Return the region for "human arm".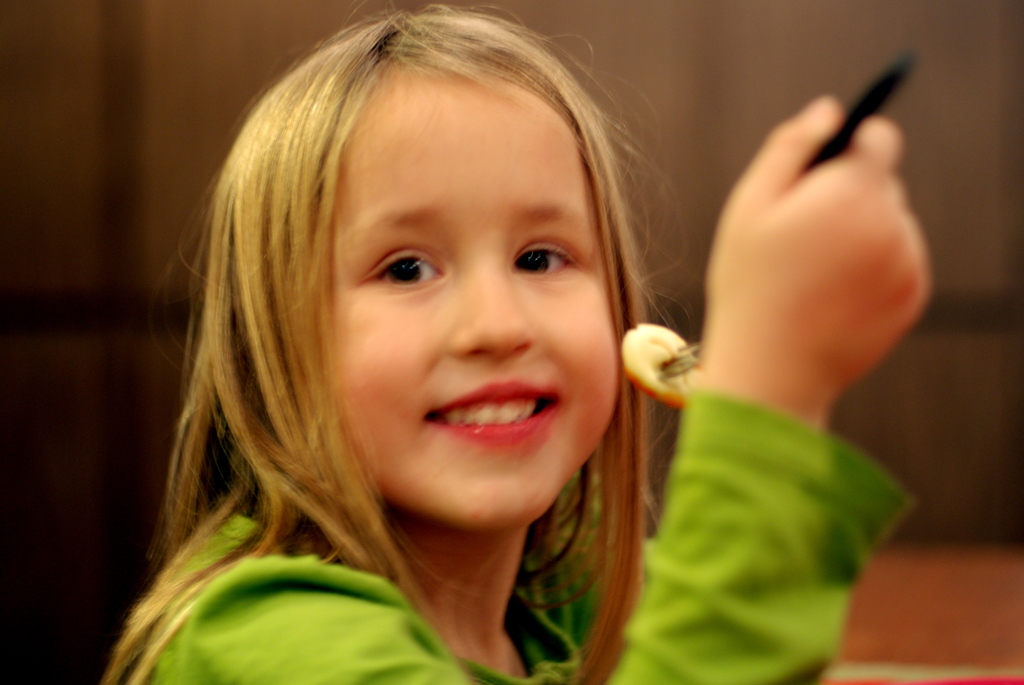
pyautogui.locateOnScreen(160, 96, 918, 684).
